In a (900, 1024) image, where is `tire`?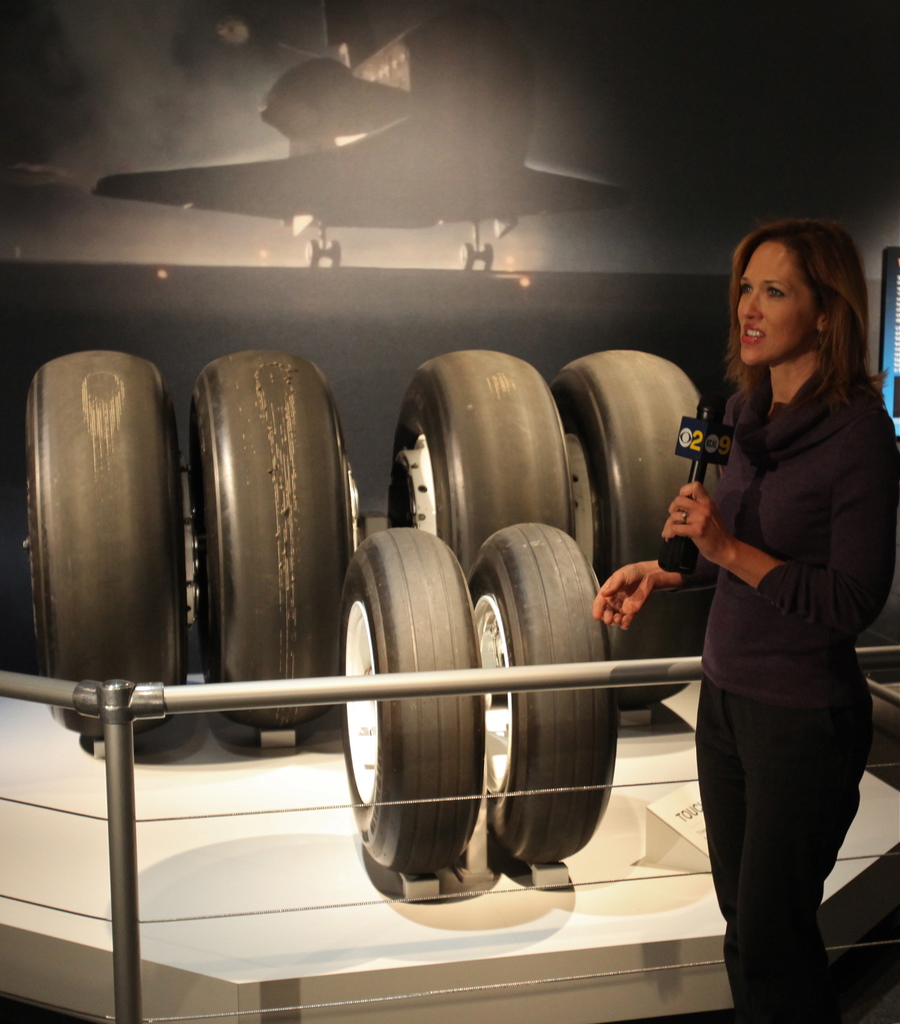
458/244/475/271.
